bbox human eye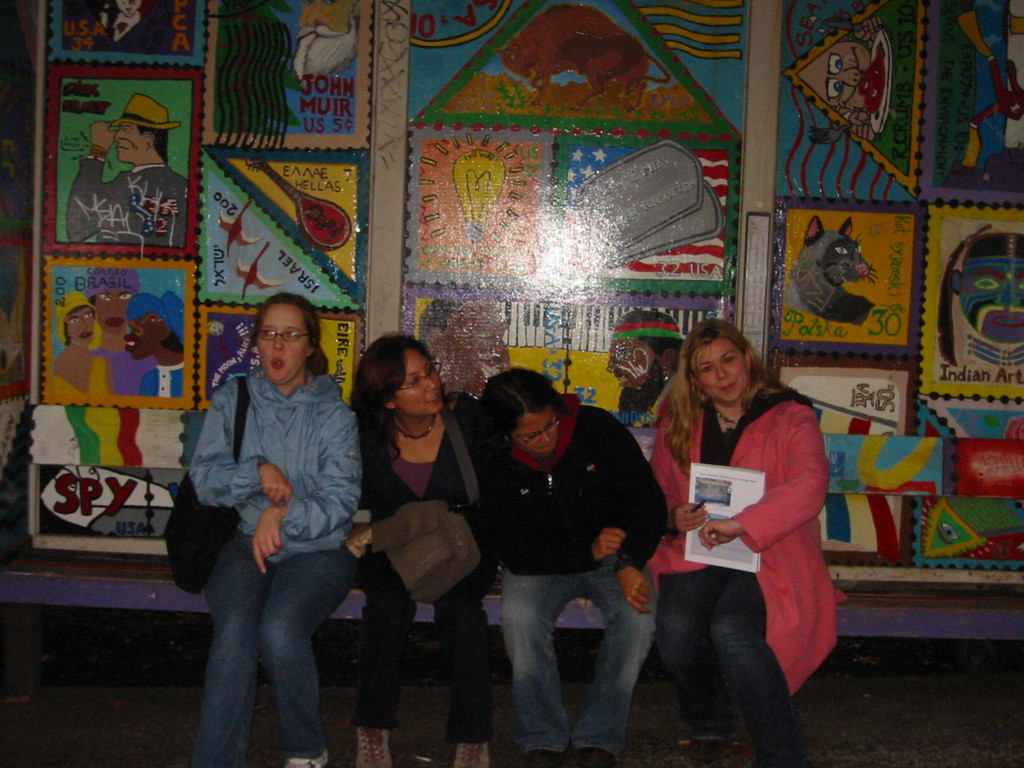
[259,328,278,340]
